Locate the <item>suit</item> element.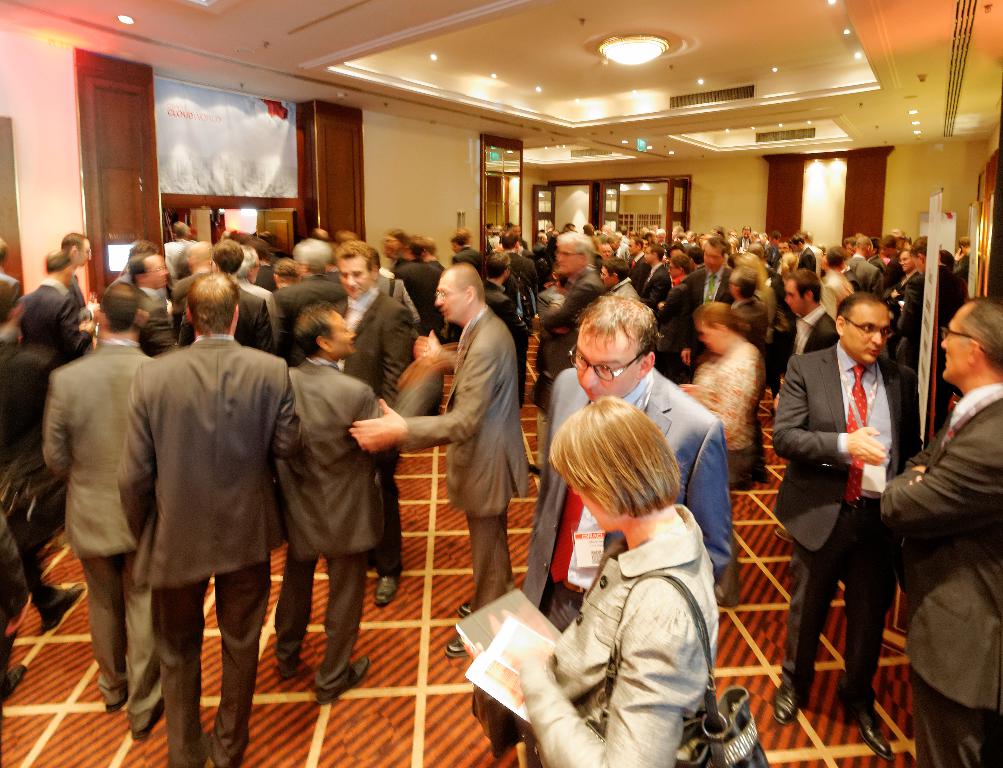
Element bbox: bbox(783, 285, 914, 725).
